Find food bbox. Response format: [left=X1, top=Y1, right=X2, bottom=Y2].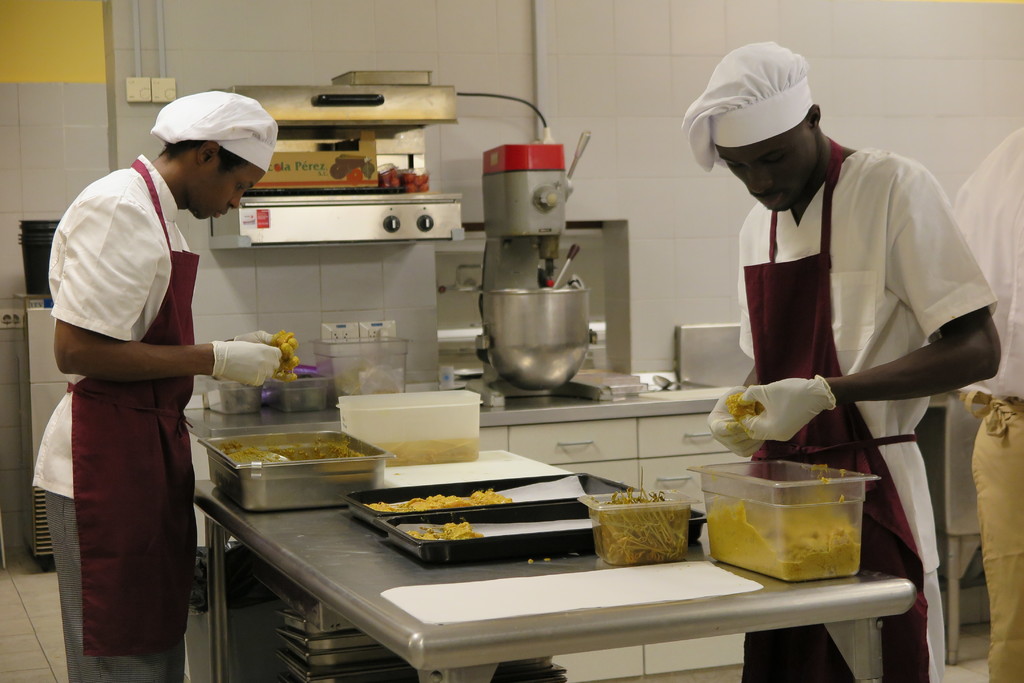
[left=705, top=501, right=867, bottom=587].
